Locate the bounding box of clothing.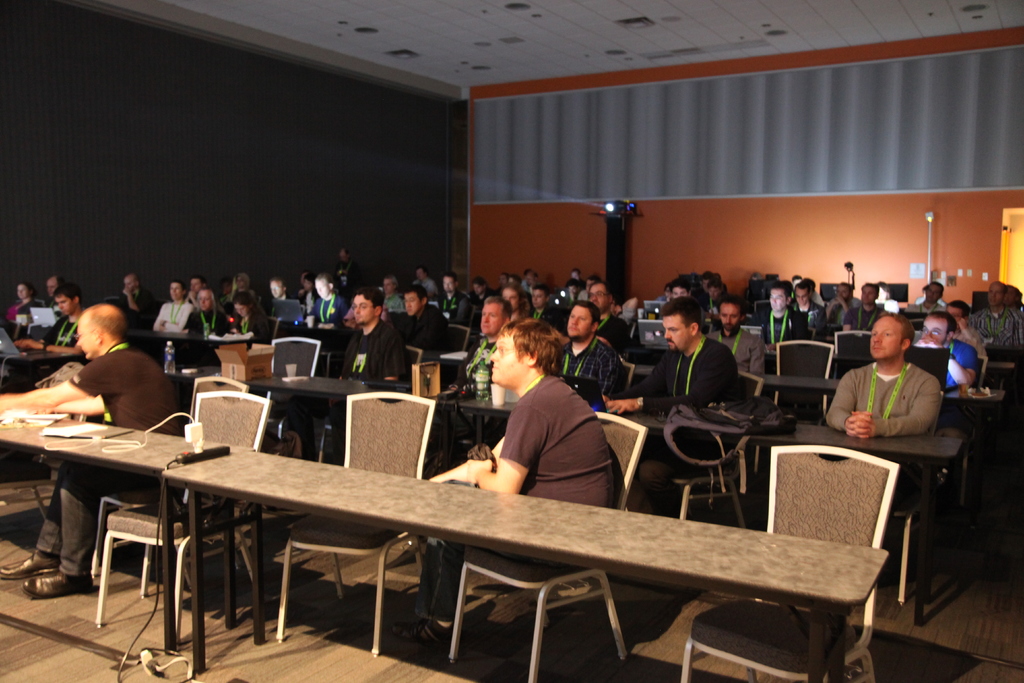
Bounding box: [557, 339, 607, 393].
